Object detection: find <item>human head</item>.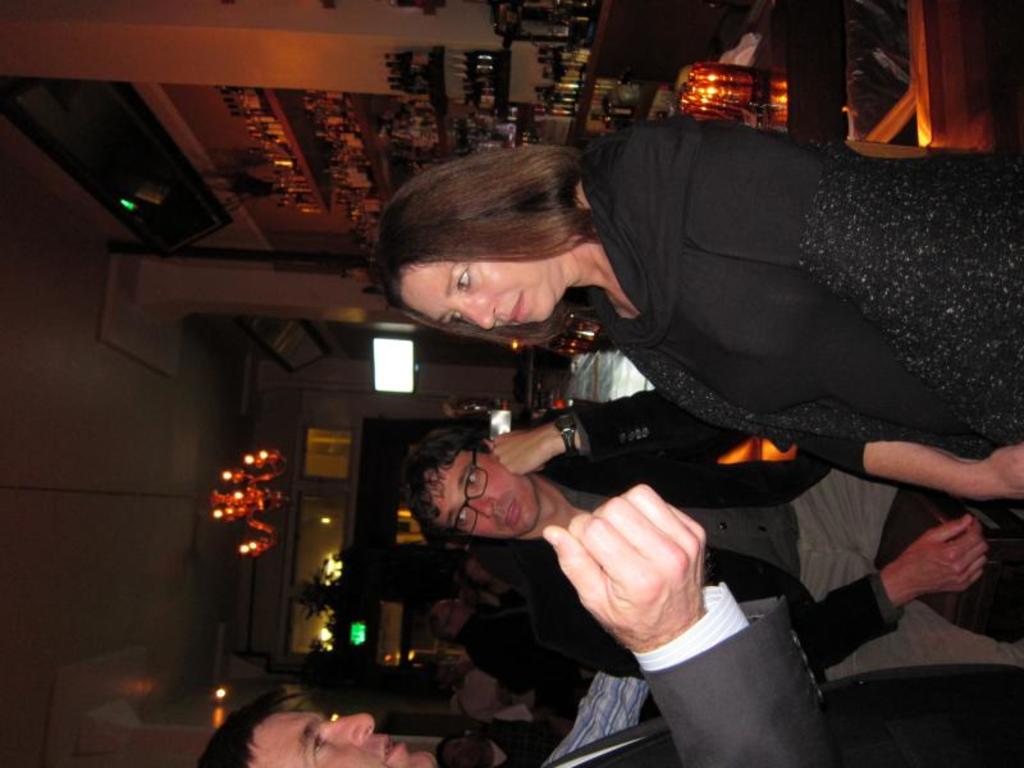
(x1=384, y1=155, x2=567, y2=332).
